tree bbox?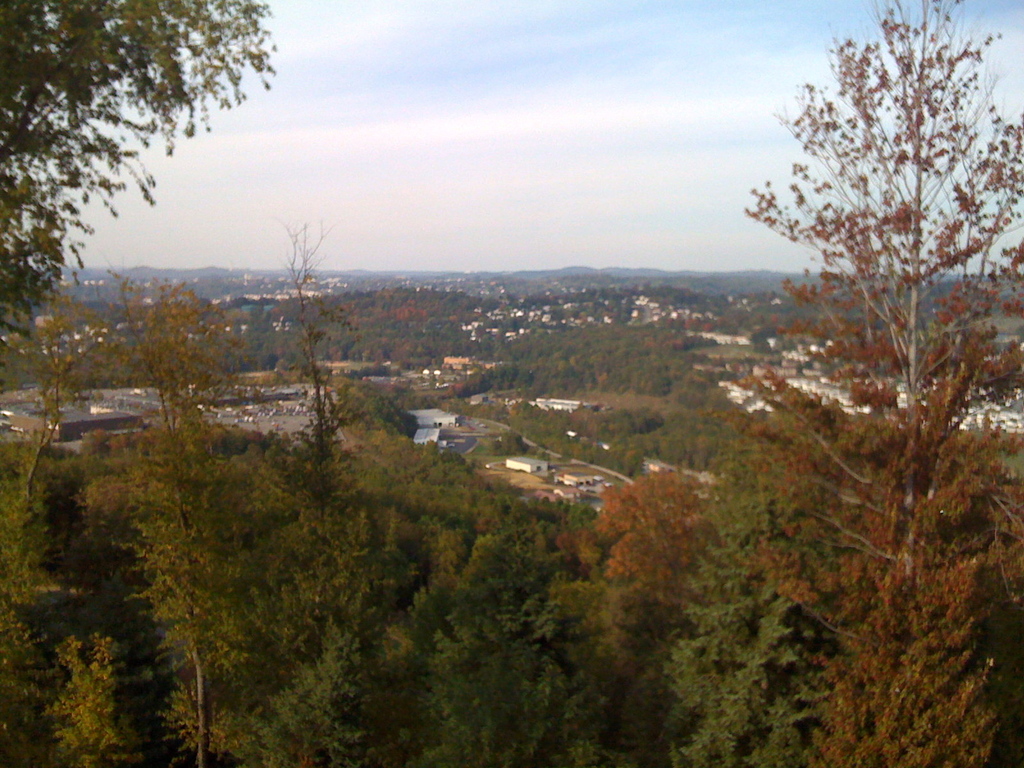
box(0, 0, 273, 348)
